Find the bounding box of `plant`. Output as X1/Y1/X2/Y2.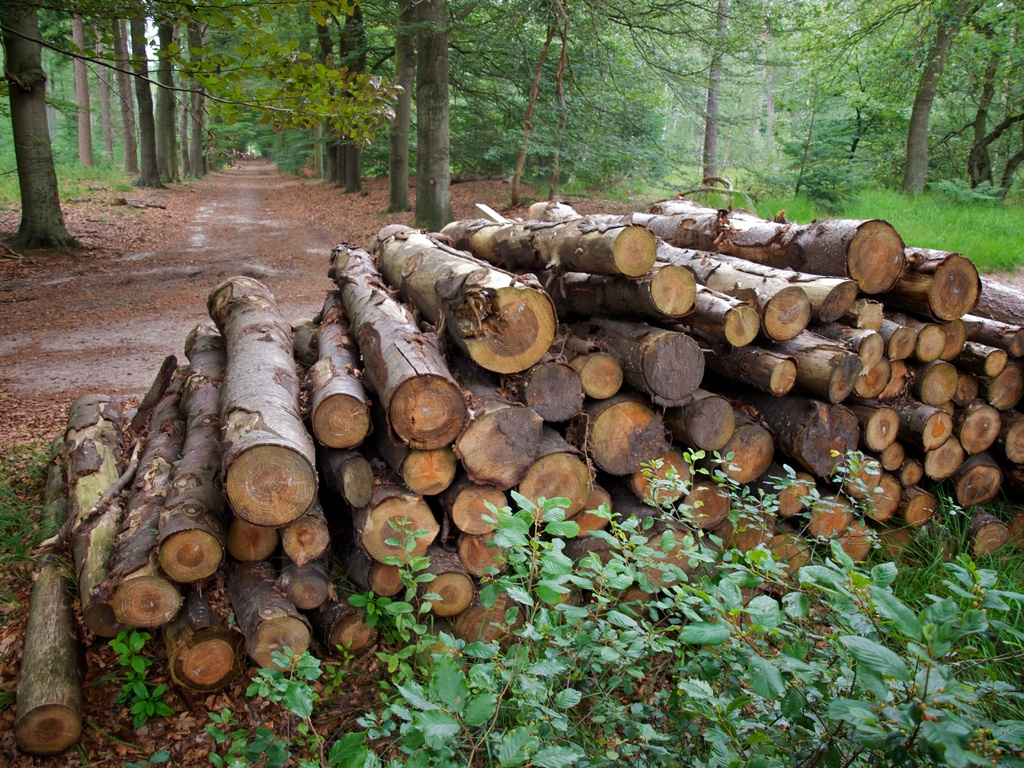
99/445/1023/767.
